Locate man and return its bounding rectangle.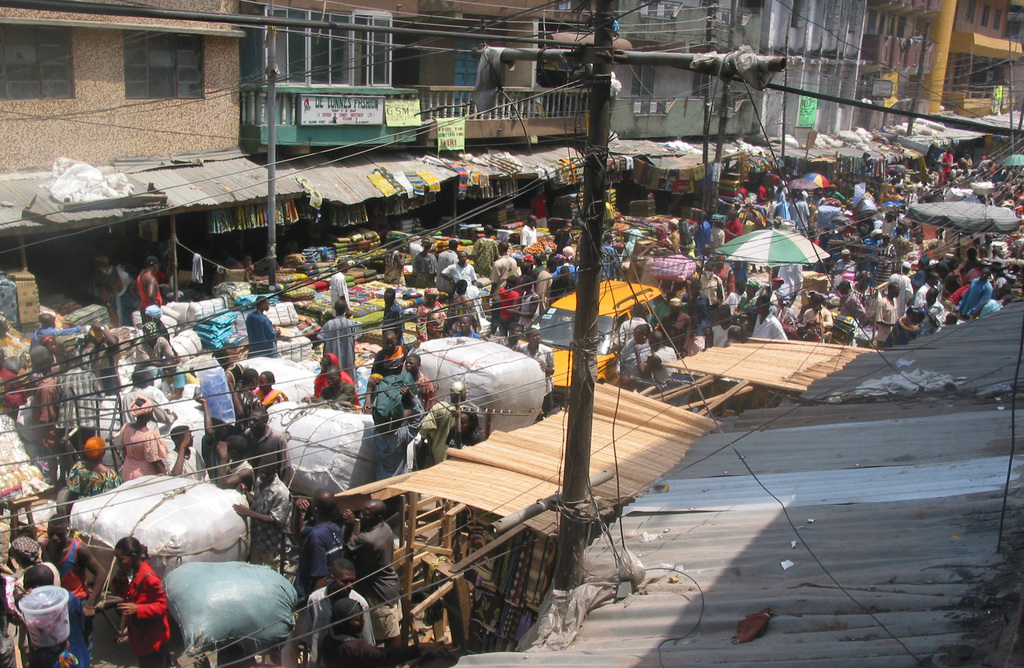
region(488, 244, 522, 336).
